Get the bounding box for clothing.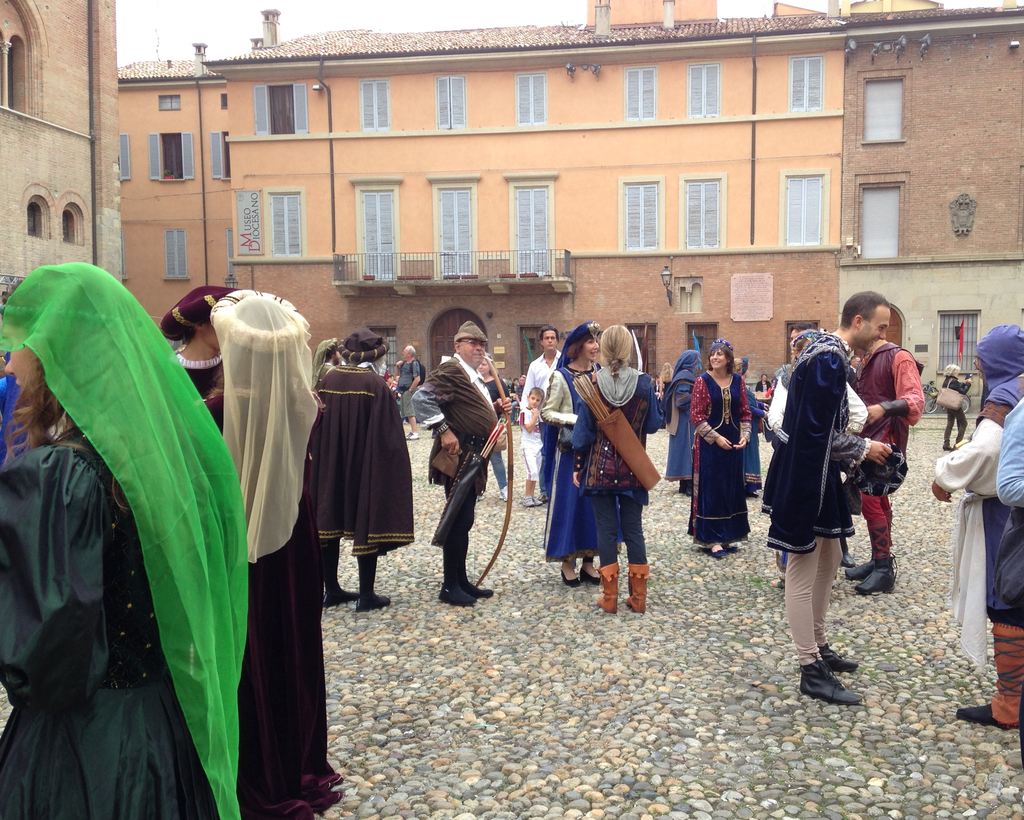
992:393:1023:510.
